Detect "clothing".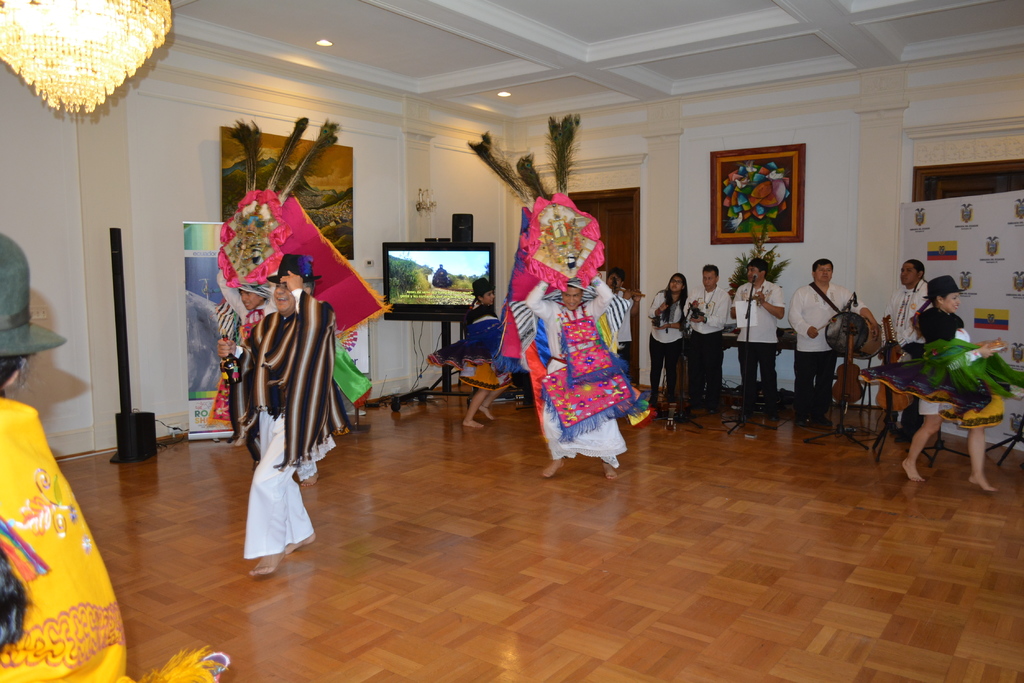
Detected at bbox=[860, 308, 1023, 431].
